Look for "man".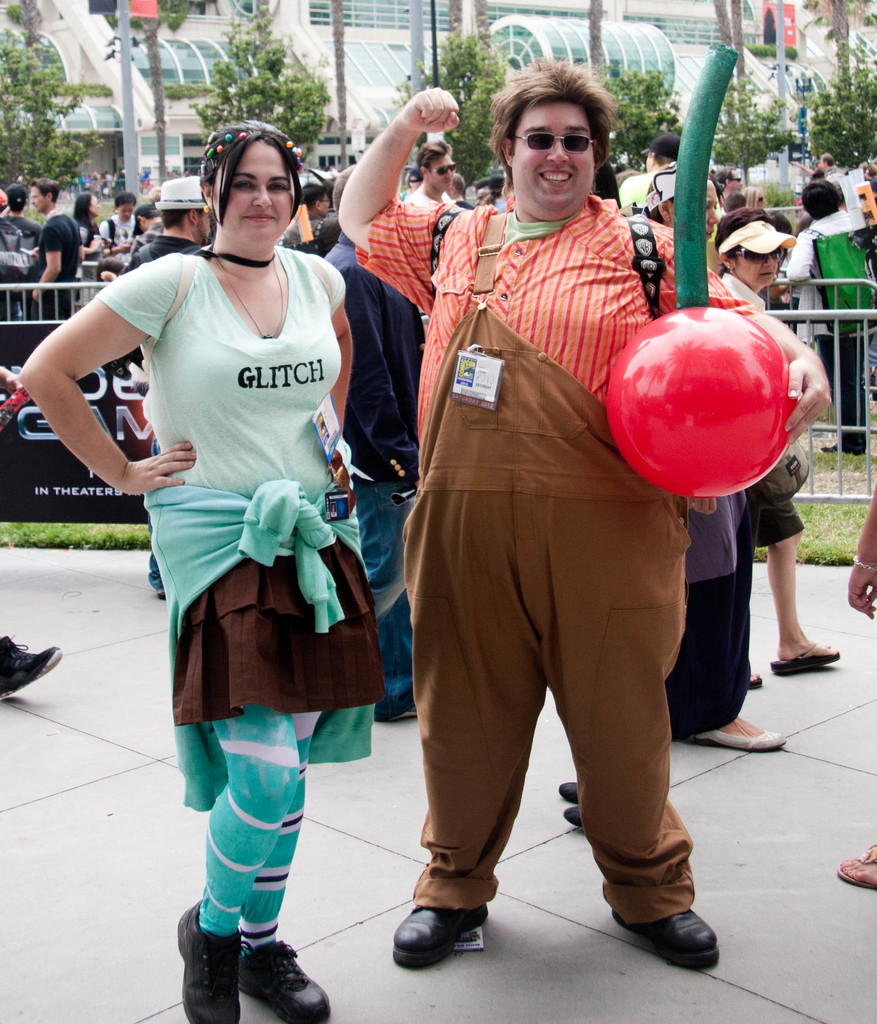
Found: x1=720 y1=166 x2=746 y2=204.
